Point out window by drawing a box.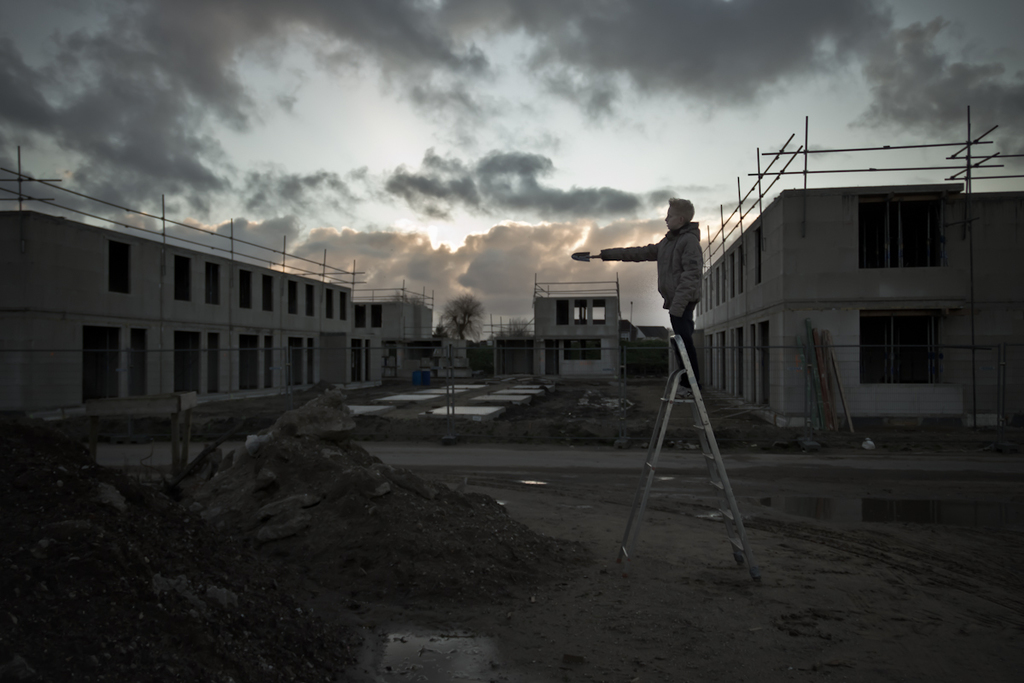
(left=369, top=303, right=381, bottom=330).
